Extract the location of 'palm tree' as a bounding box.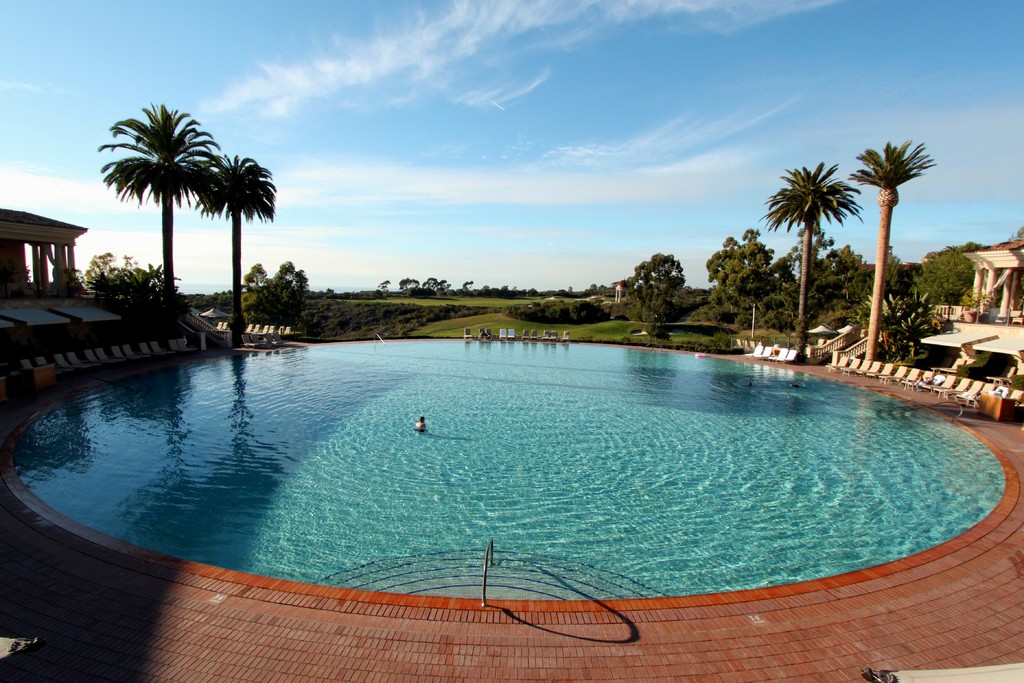
192/158/259/378.
